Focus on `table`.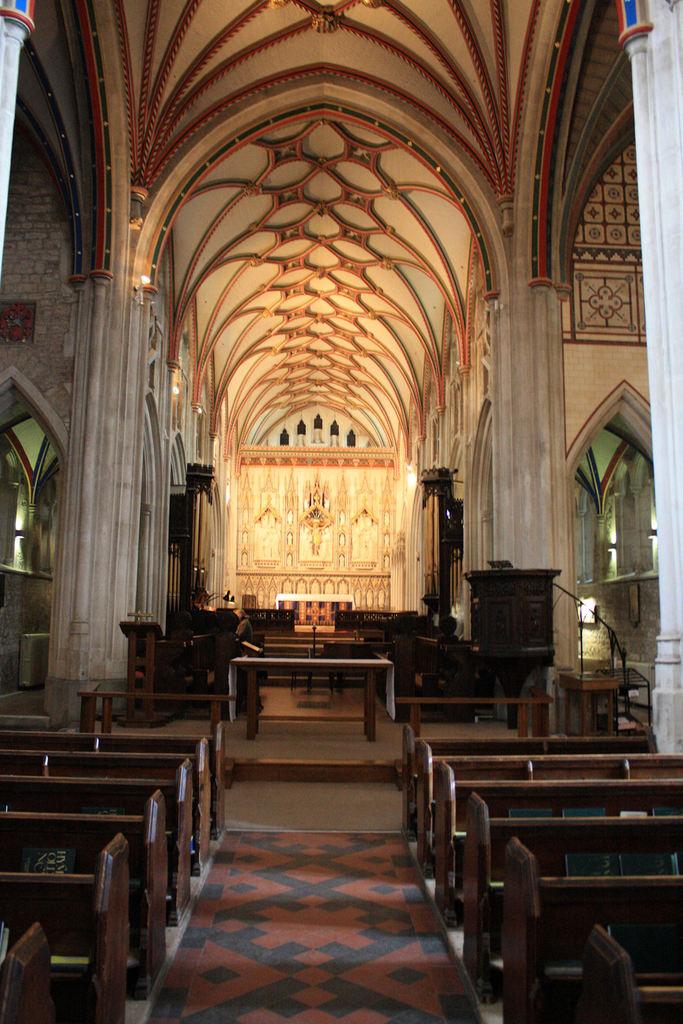
Focused at (x1=388, y1=698, x2=550, y2=734).
